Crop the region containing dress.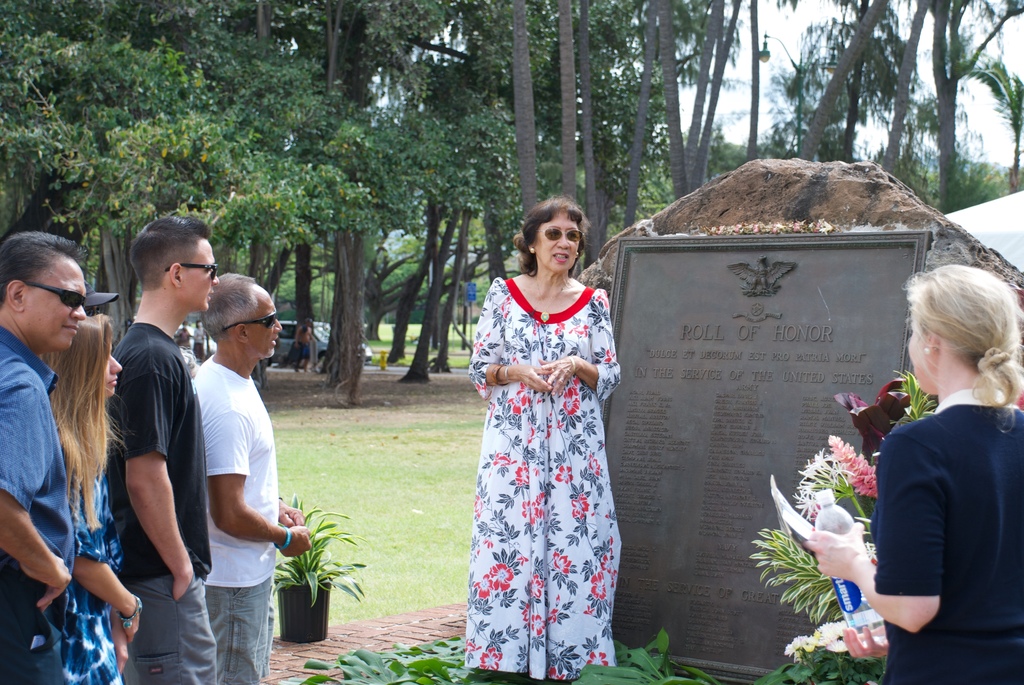
Crop region: detection(876, 384, 1023, 683).
